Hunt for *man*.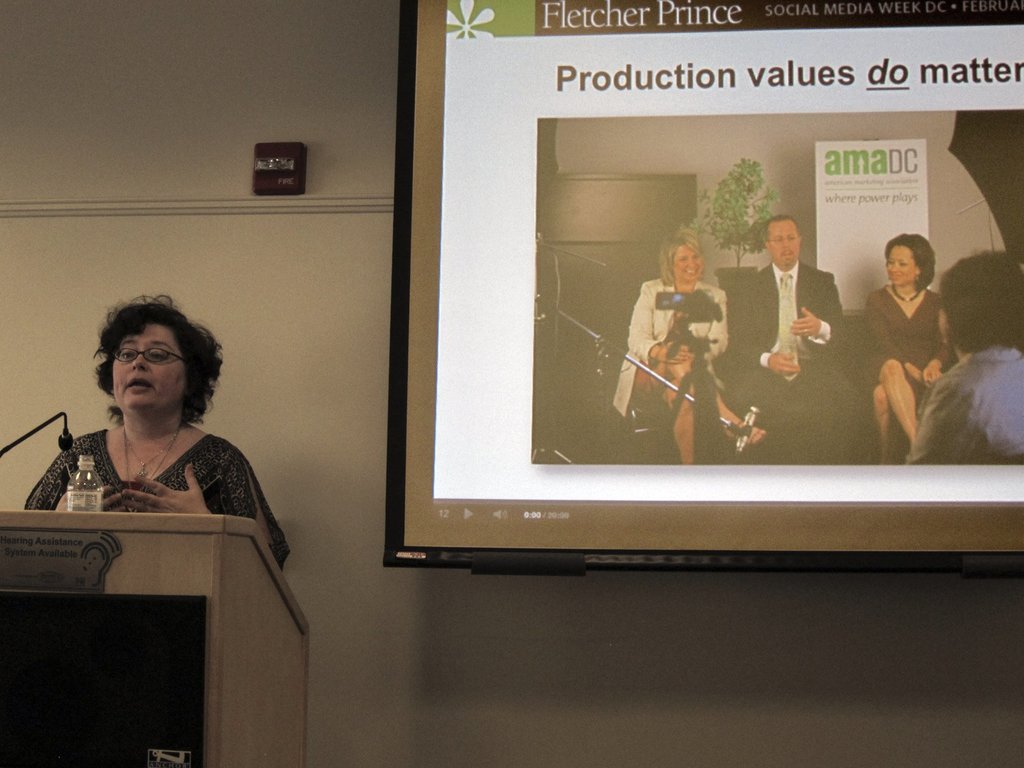
Hunted down at <bbox>714, 208, 877, 460</bbox>.
